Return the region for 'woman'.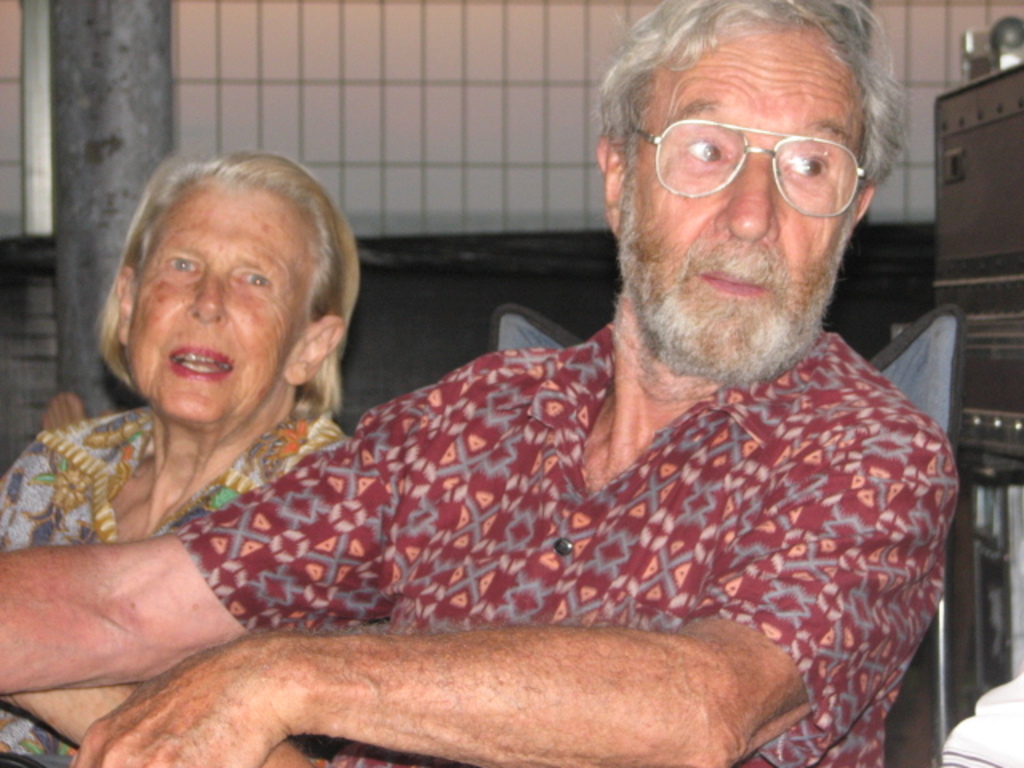
{"x1": 0, "y1": 149, "x2": 362, "y2": 766}.
